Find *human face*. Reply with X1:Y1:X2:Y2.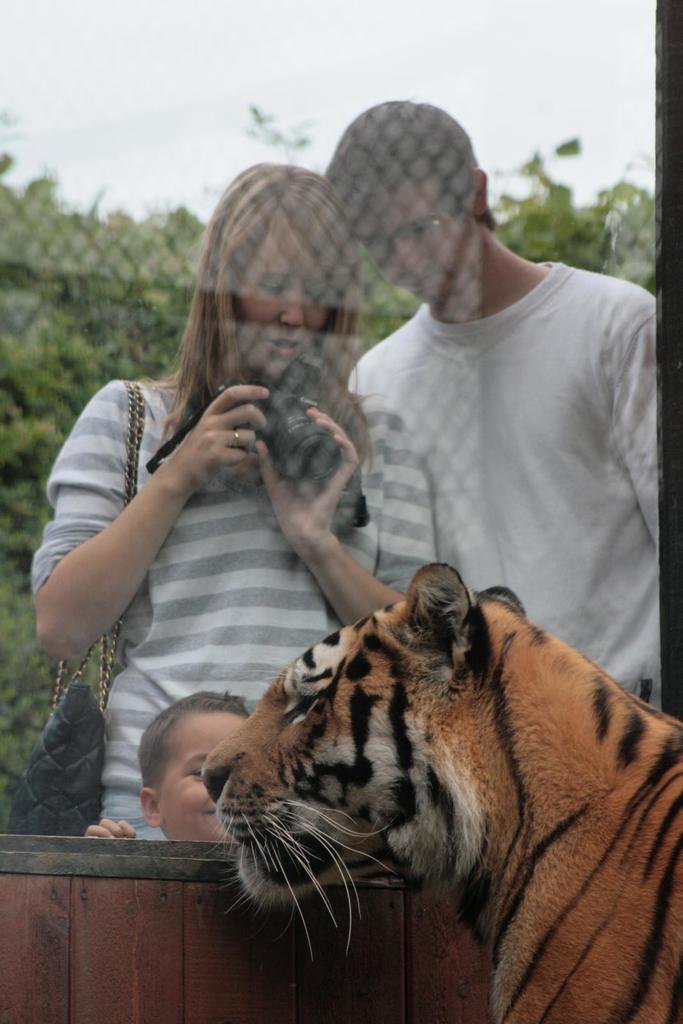
230:239:330:377.
